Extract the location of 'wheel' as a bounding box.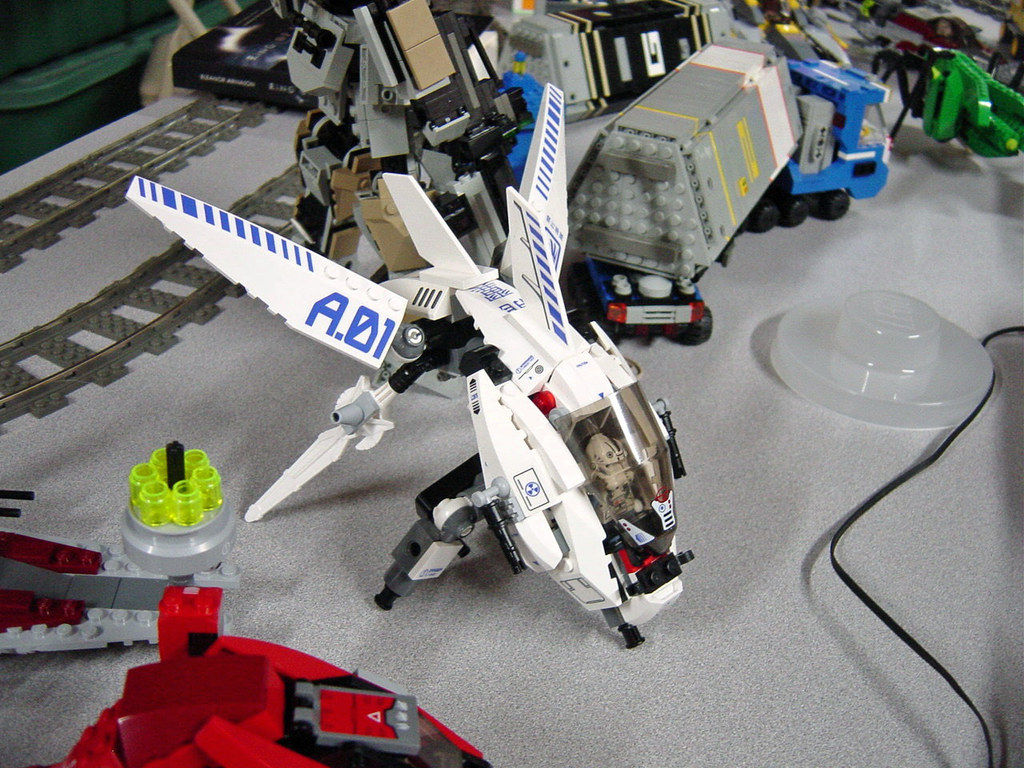
Rect(687, 303, 713, 346).
